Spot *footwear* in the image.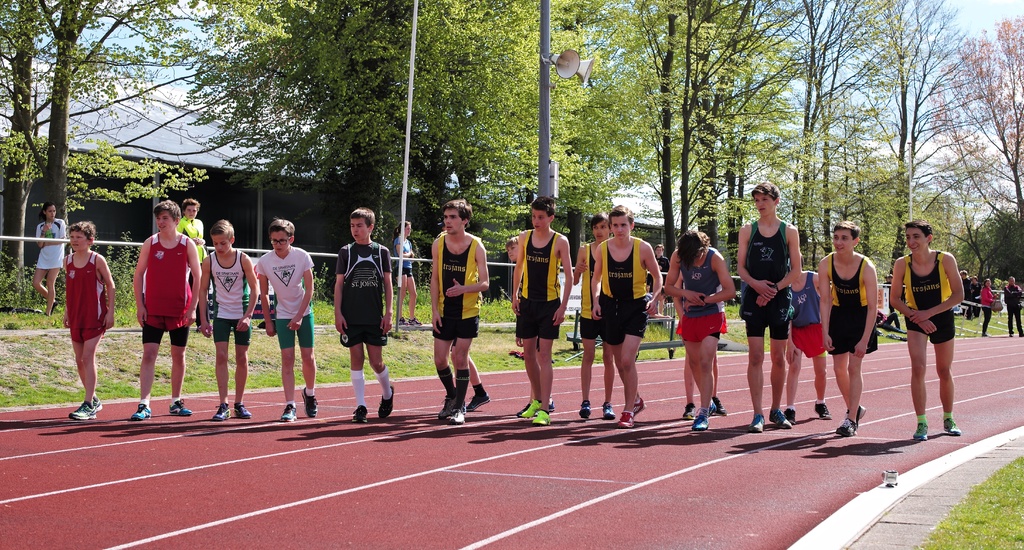
*footwear* found at <region>581, 400, 592, 417</region>.
